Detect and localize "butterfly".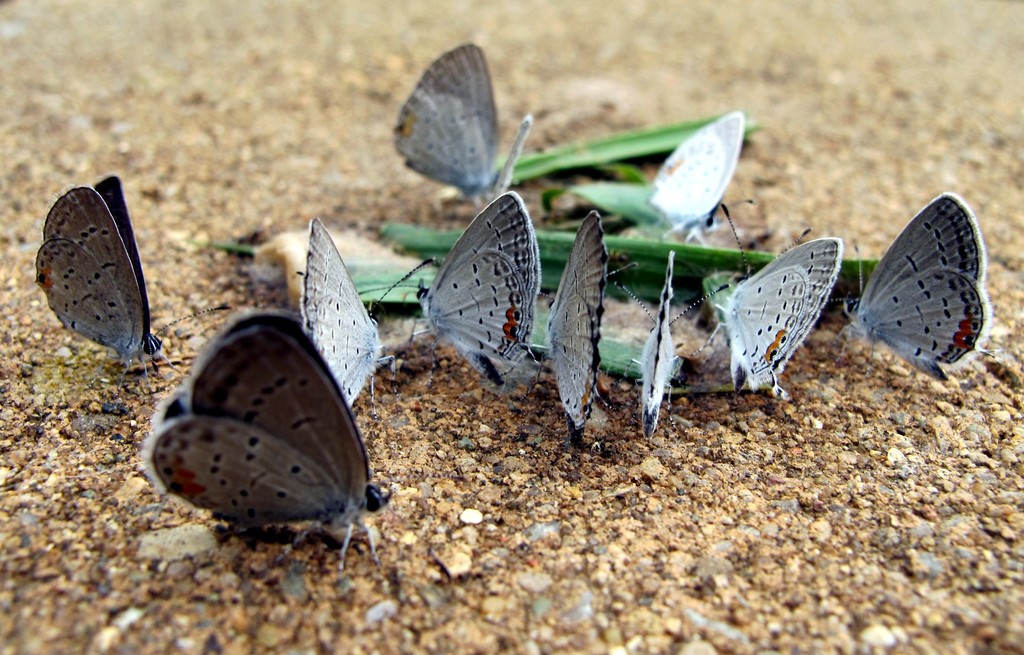
Localized at 386,29,541,221.
